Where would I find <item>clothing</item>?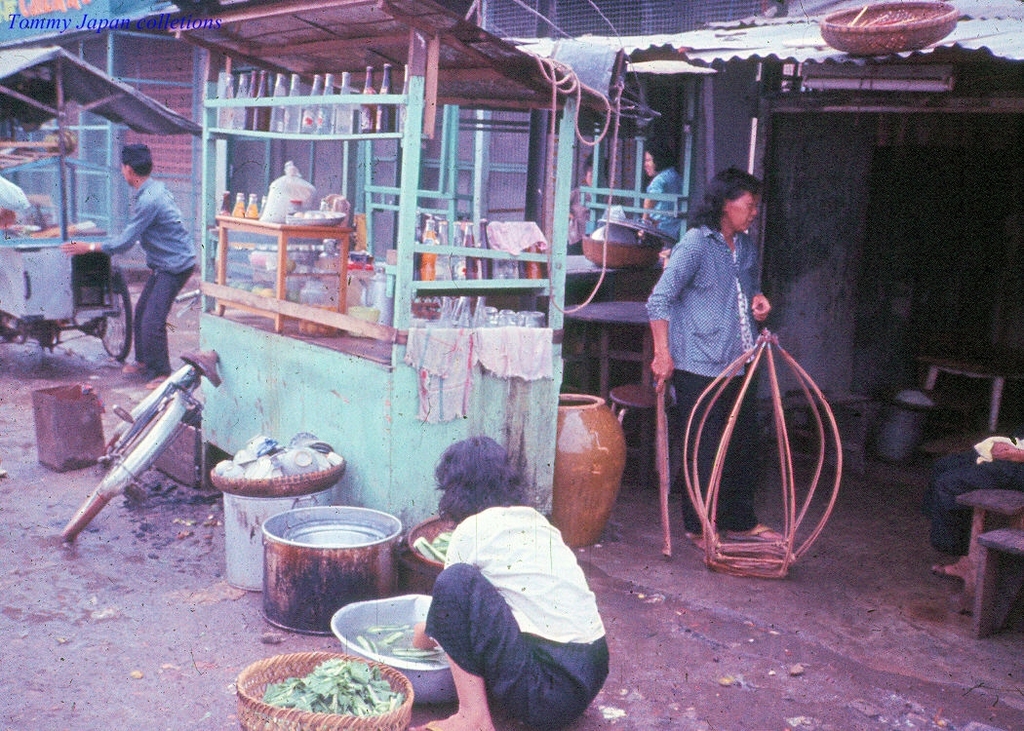
At region(561, 179, 619, 254).
